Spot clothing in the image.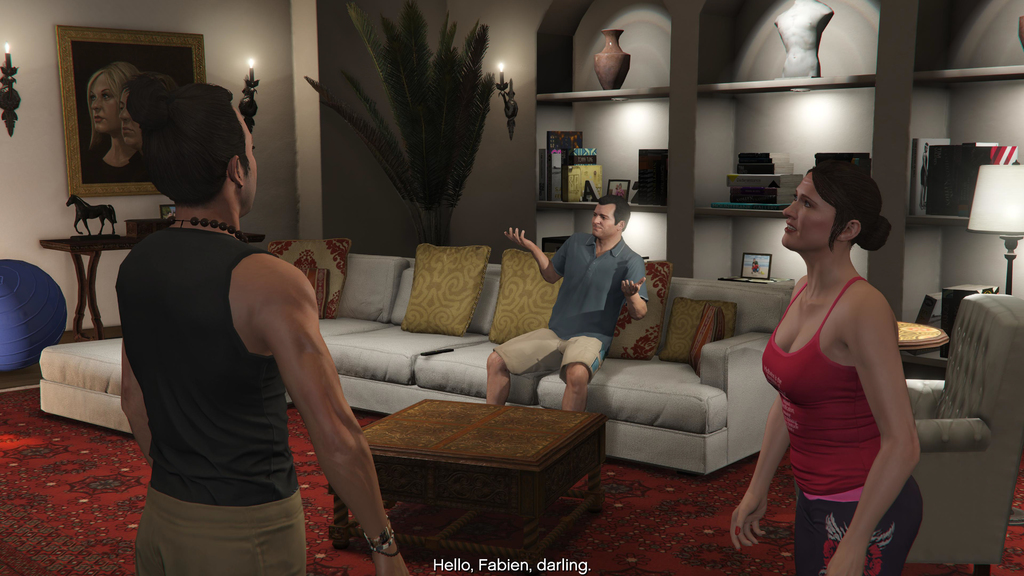
clothing found at bbox=[796, 481, 931, 573].
